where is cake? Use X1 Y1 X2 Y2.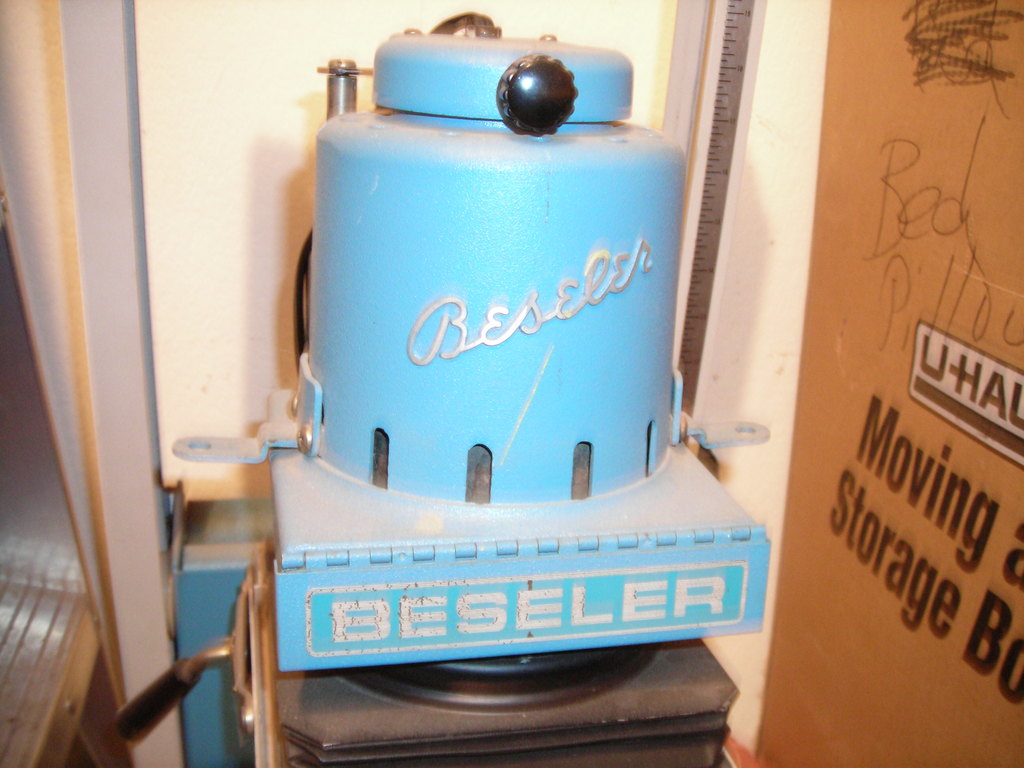
273 35 773 672.
